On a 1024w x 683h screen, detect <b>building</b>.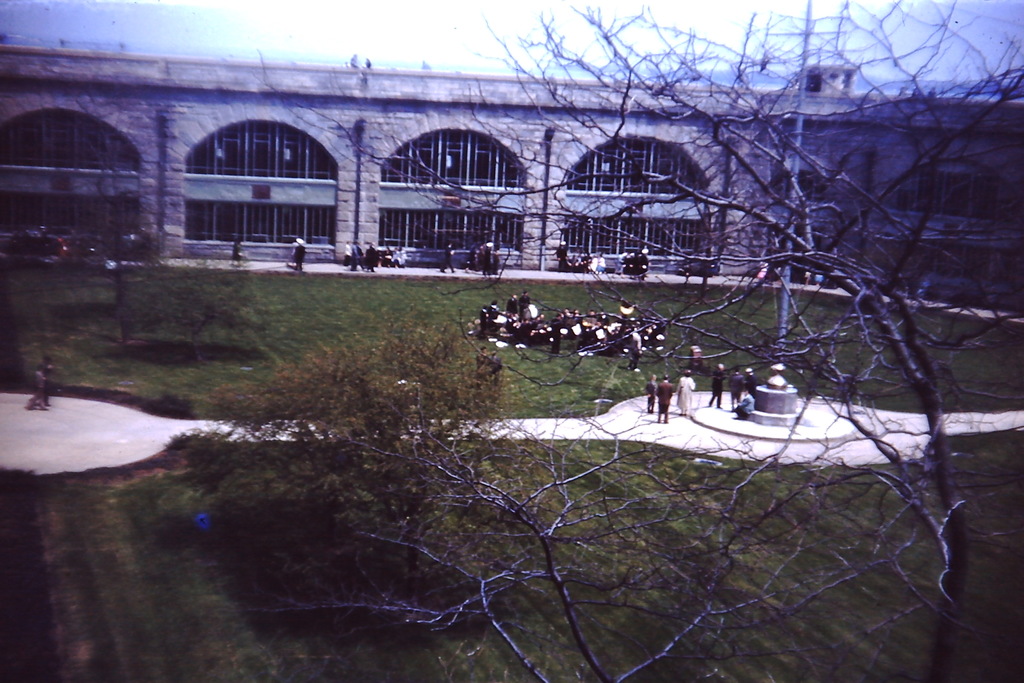
0:37:883:288.
